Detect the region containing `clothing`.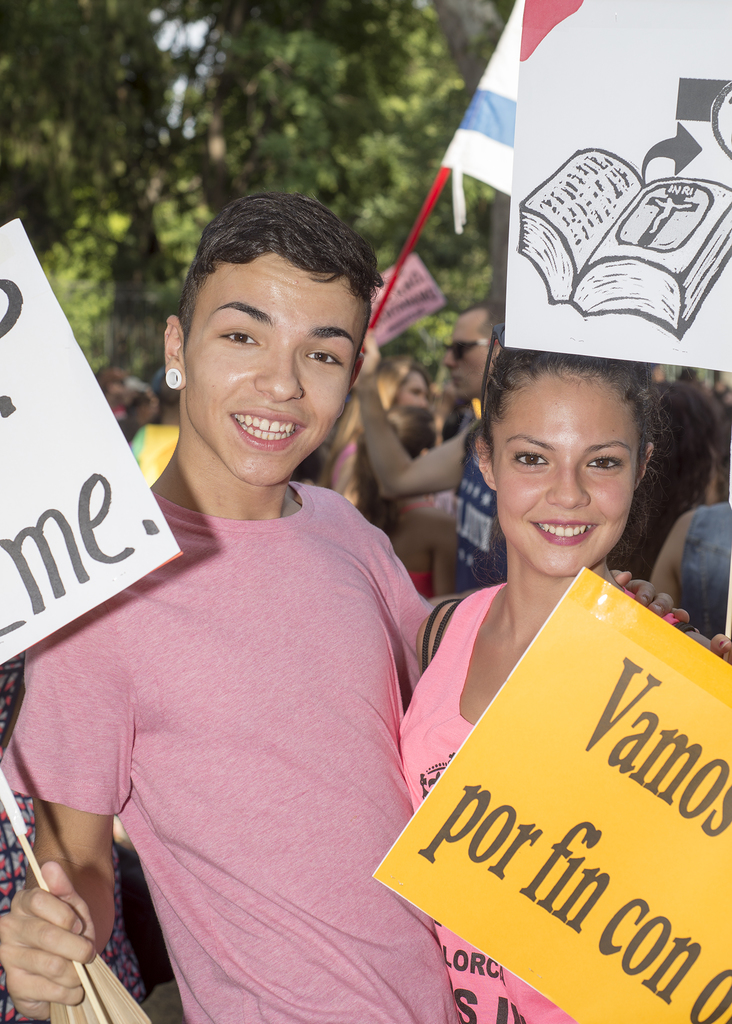
<bbox>399, 578, 690, 1023</bbox>.
